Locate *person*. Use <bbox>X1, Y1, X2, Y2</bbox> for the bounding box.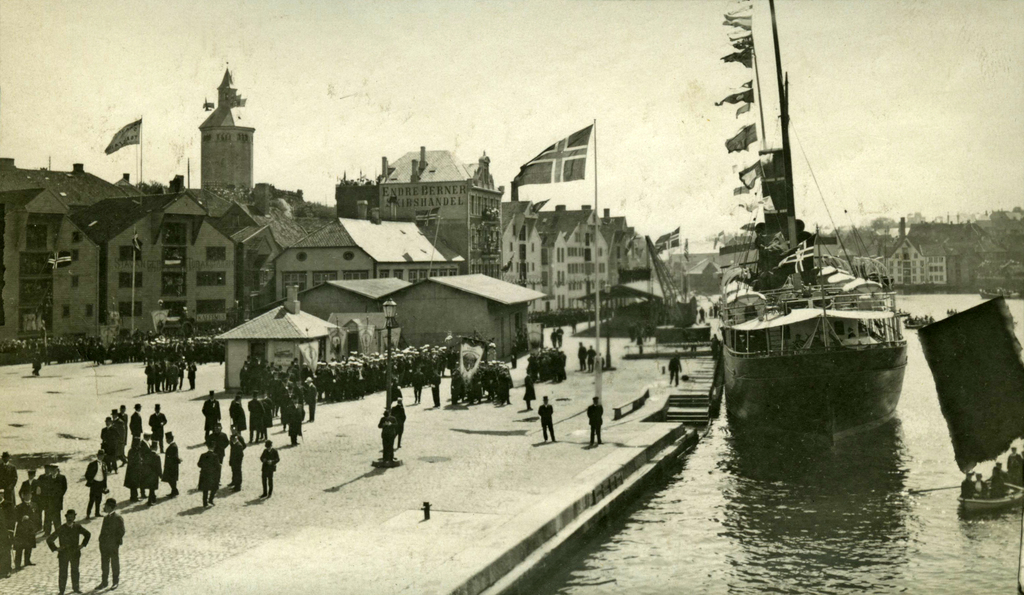
<bbox>575, 341, 592, 371</bbox>.
